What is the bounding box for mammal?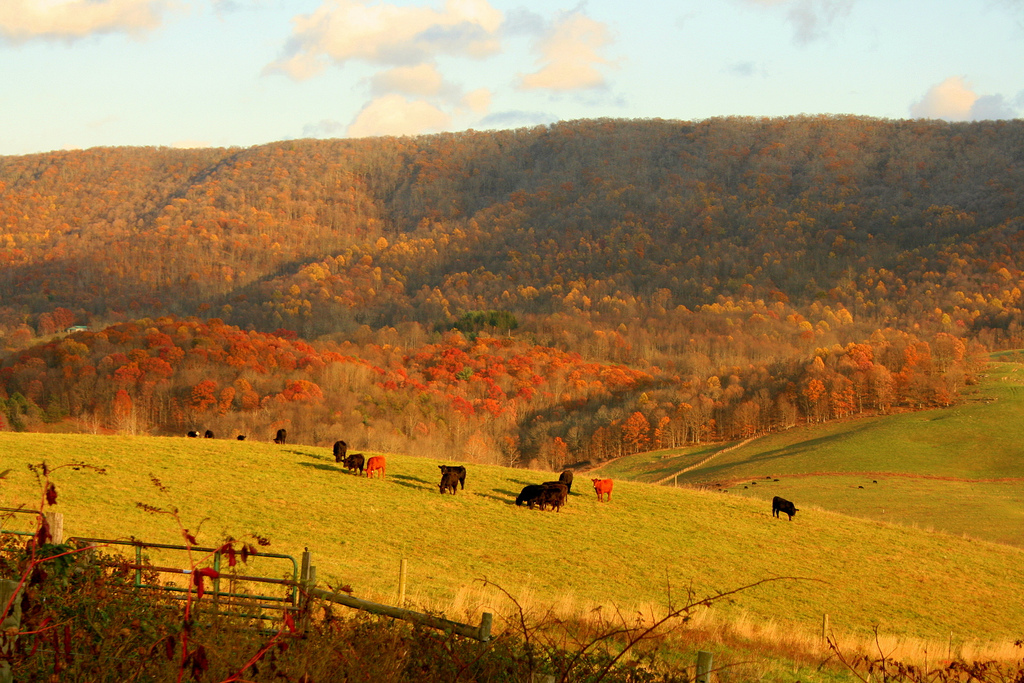
bbox(335, 440, 348, 463).
